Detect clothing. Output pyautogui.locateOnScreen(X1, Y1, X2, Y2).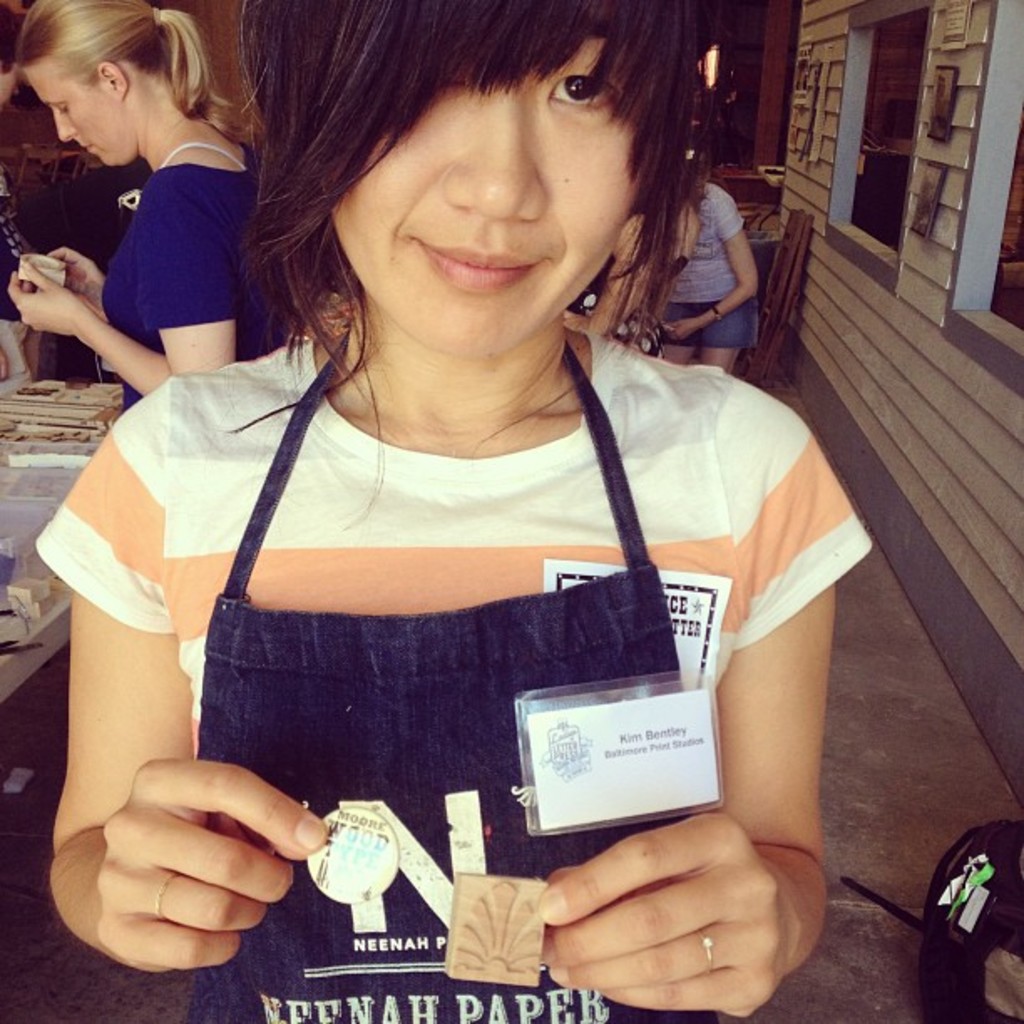
pyautogui.locateOnScreen(0, 204, 47, 392).
